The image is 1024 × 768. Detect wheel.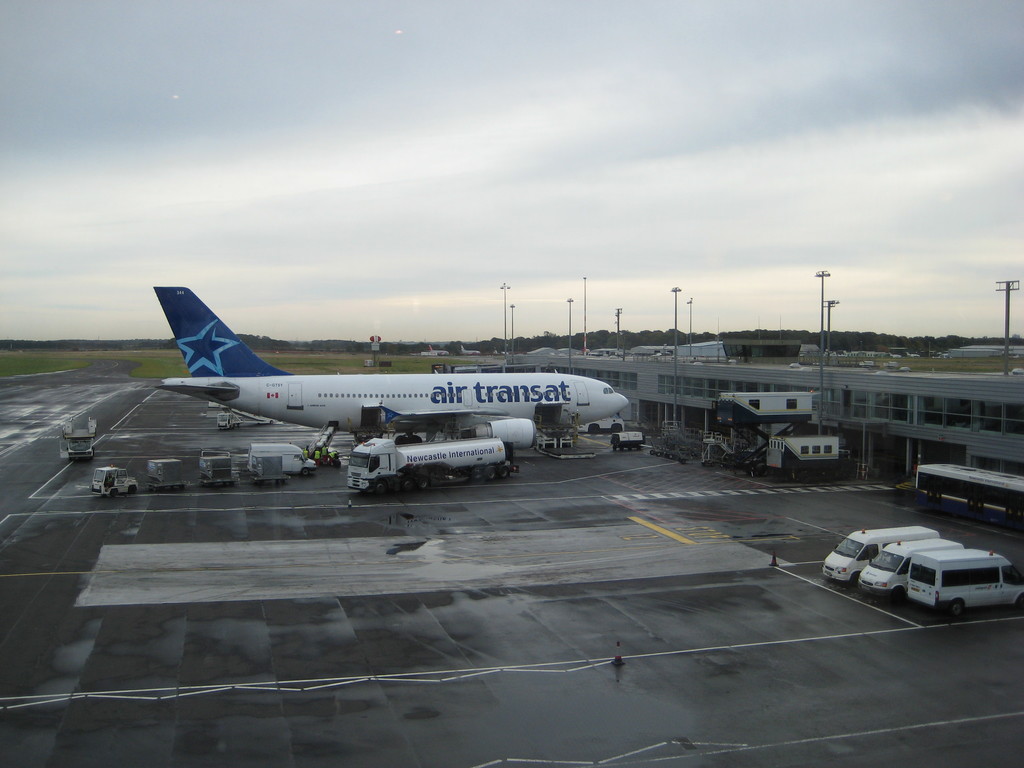
Detection: <box>670,455,674,461</box>.
